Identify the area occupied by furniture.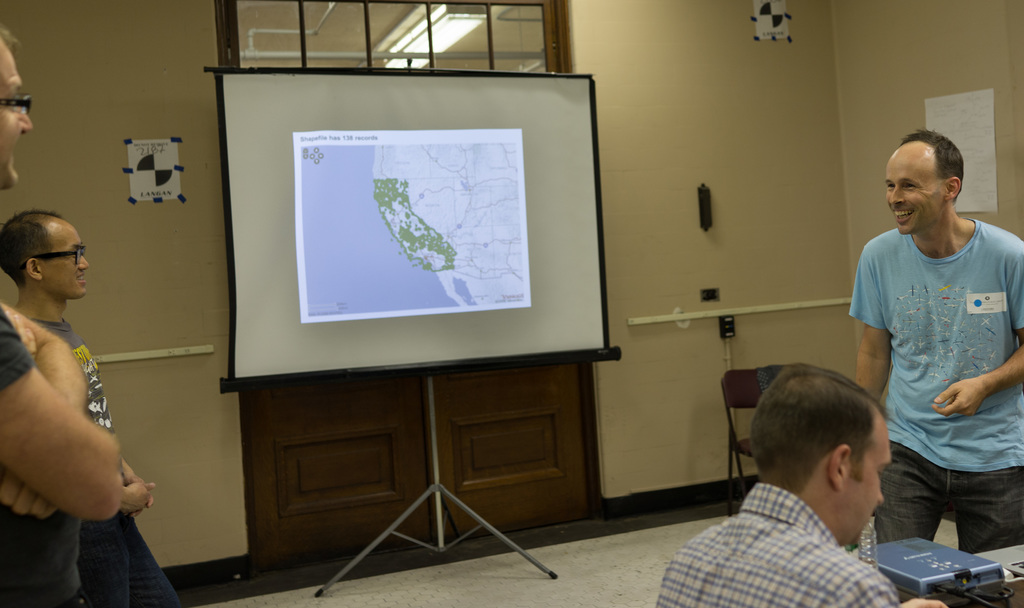
Area: bbox(721, 370, 764, 516).
